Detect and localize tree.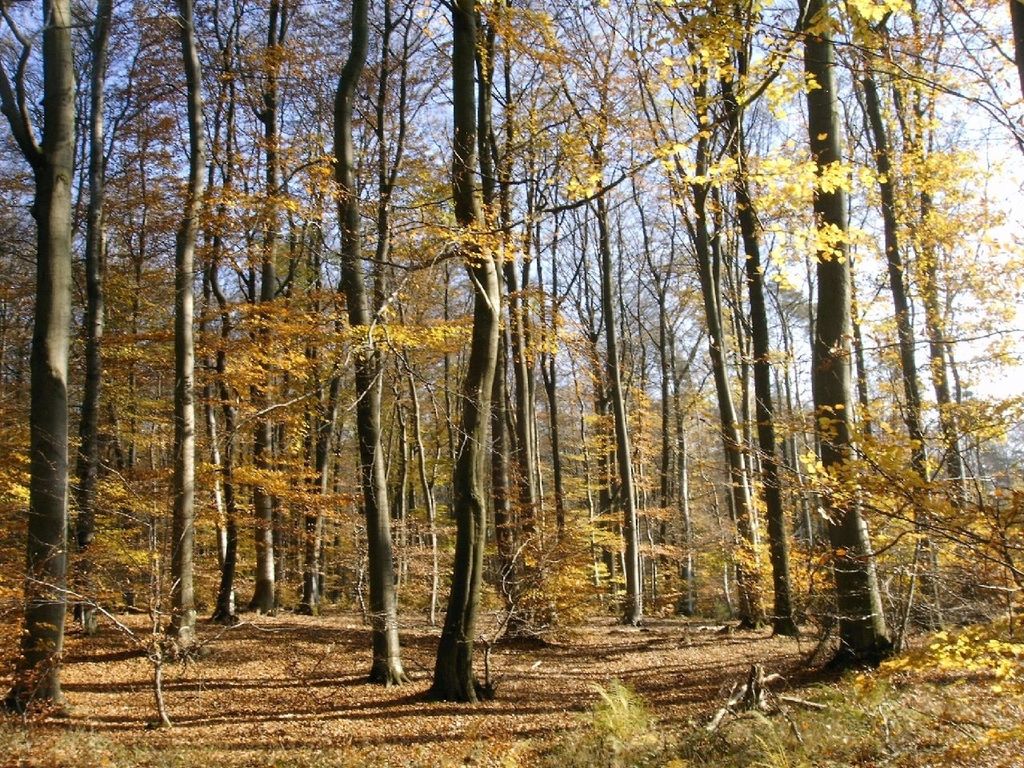
Localized at [46,61,320,651].
